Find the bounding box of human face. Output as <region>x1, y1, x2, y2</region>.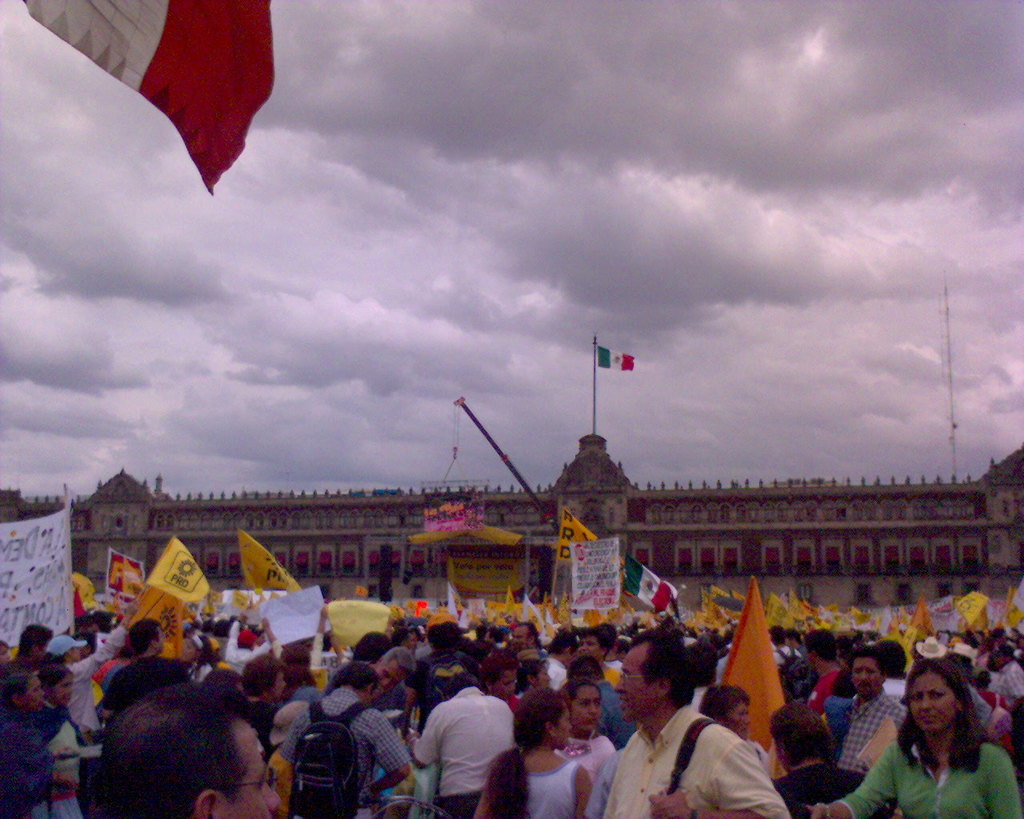
<region>49, 673, 74, 705</region>.
